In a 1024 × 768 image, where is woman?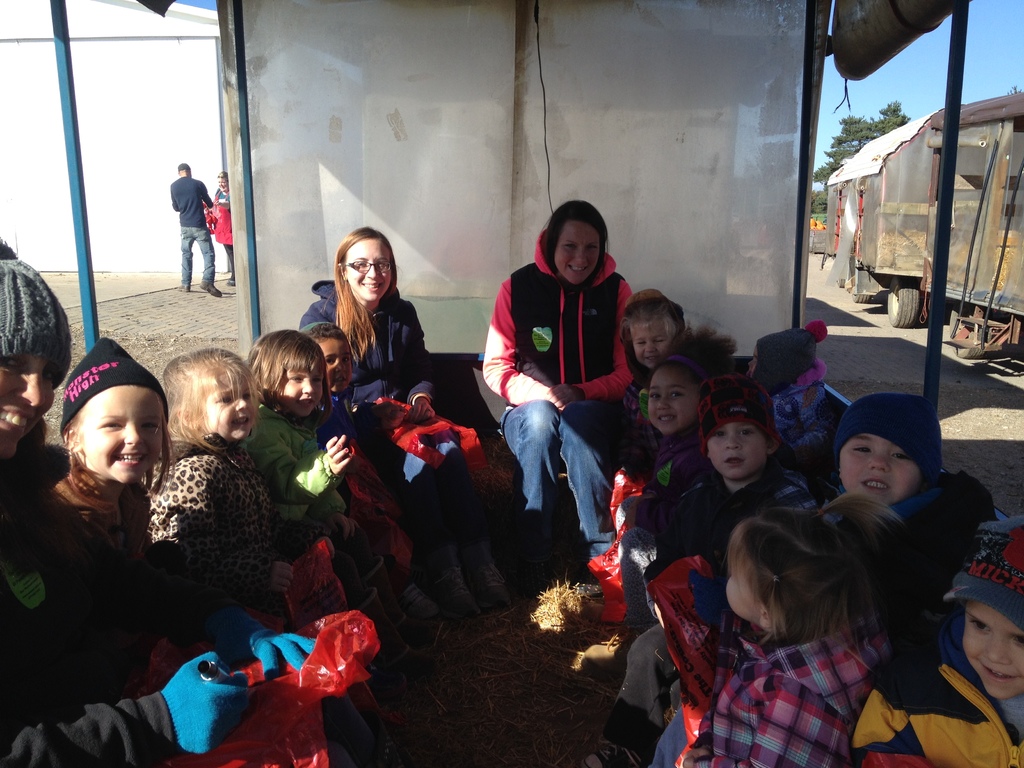
bbox(474, 192, 655, 614).
